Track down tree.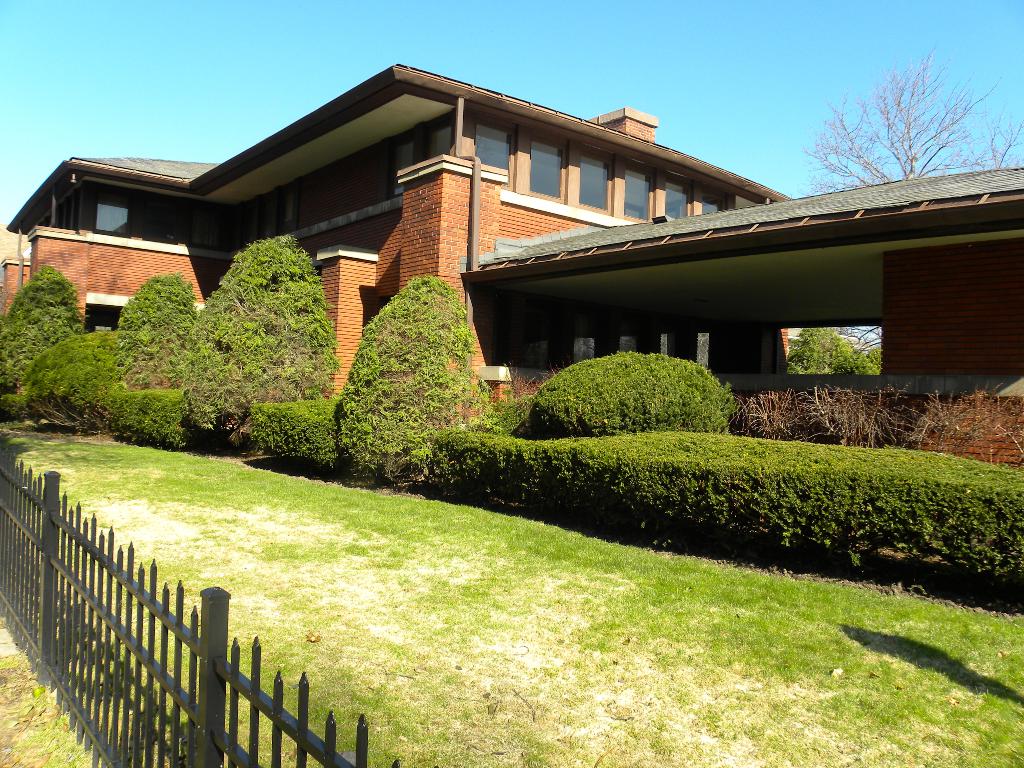
Tracked to 538/344/727/439.
